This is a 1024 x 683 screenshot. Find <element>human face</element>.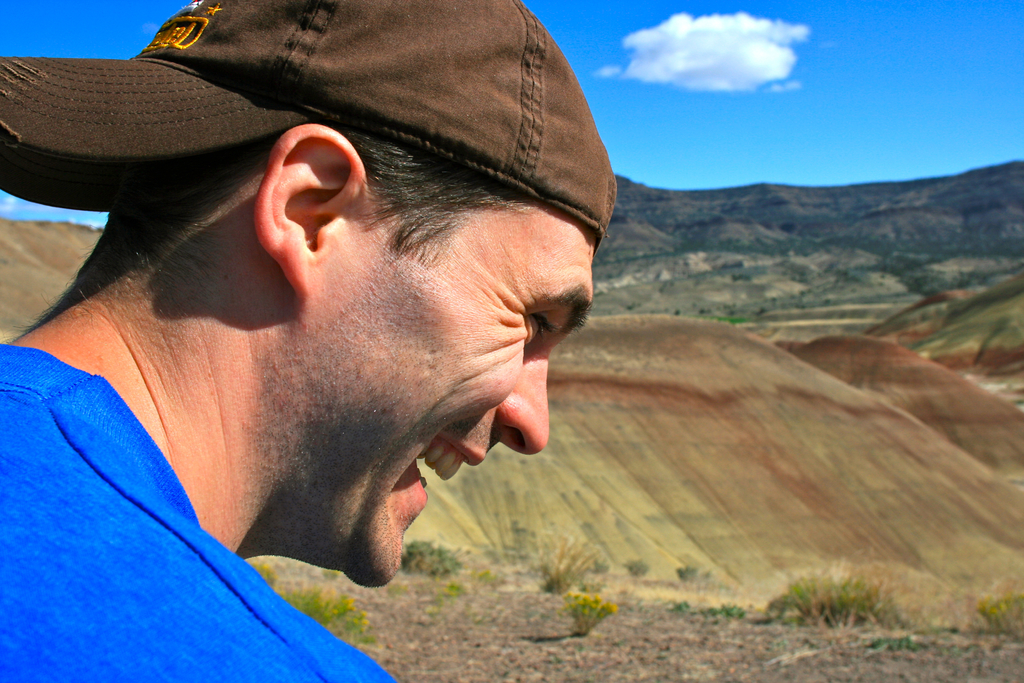
Bounding box: 314 222 598 592.
